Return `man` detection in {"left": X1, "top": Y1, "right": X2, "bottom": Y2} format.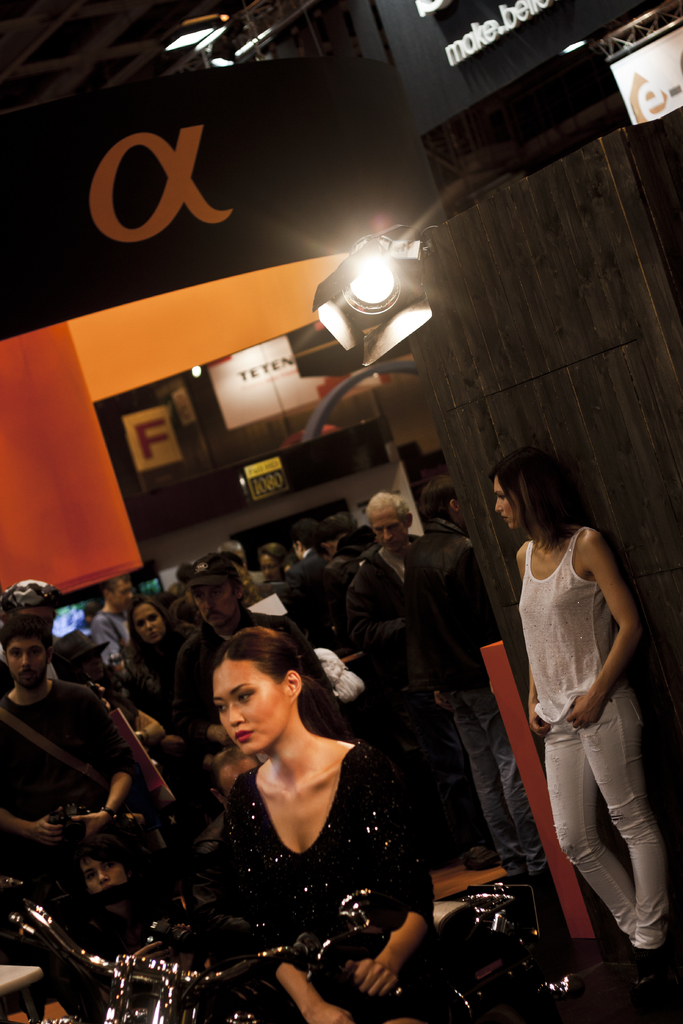
{"left": 281, "top": 531, "right": 365, "bottom": 666}.
